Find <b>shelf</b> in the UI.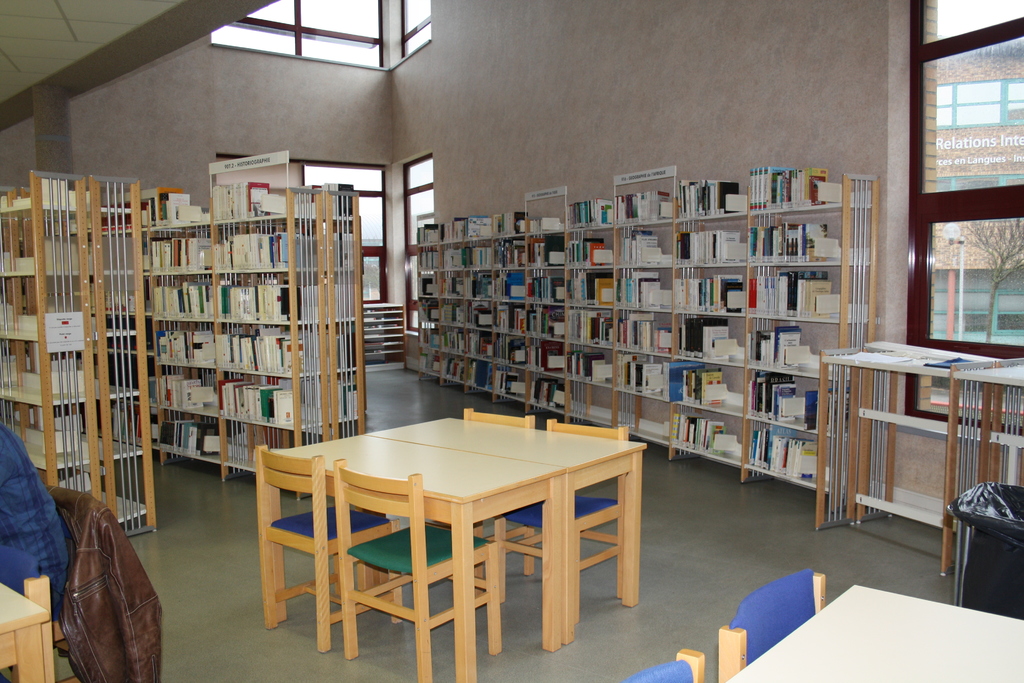
UI element at [left=748, top=169, right=844, bottom=208].
